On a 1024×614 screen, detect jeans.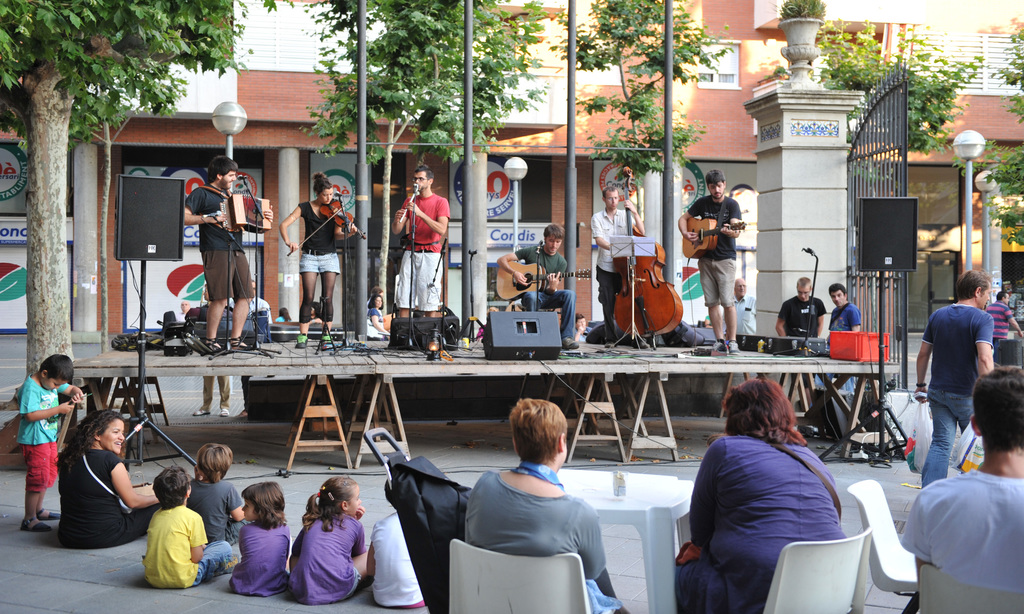
203:373:233:408.
